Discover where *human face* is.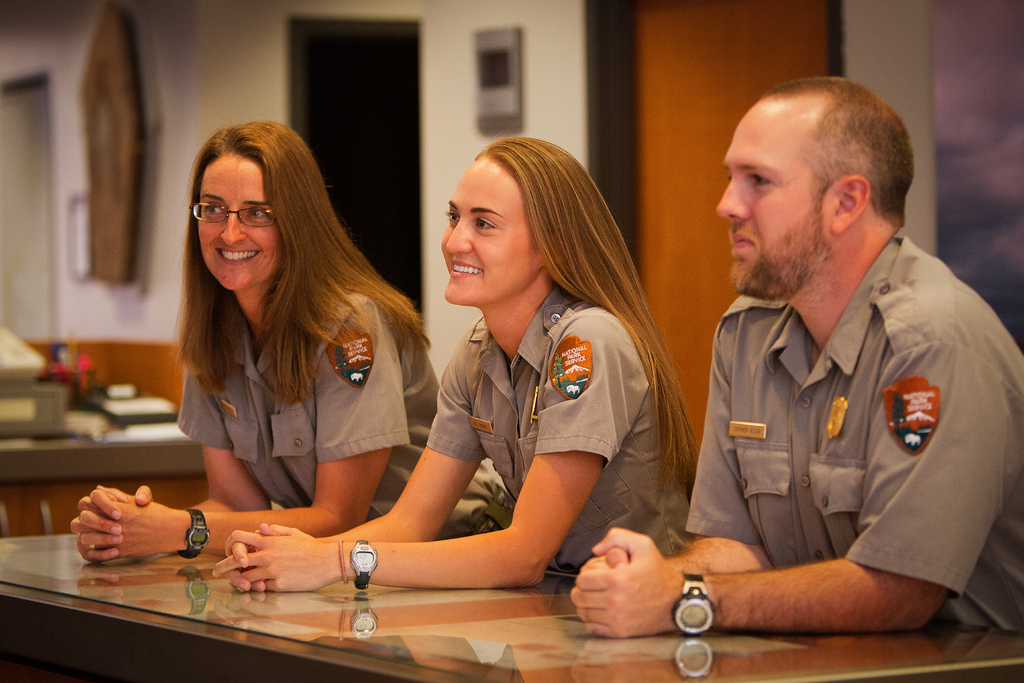
Discovered at left=440, top=167, right=538, bottom=306.
